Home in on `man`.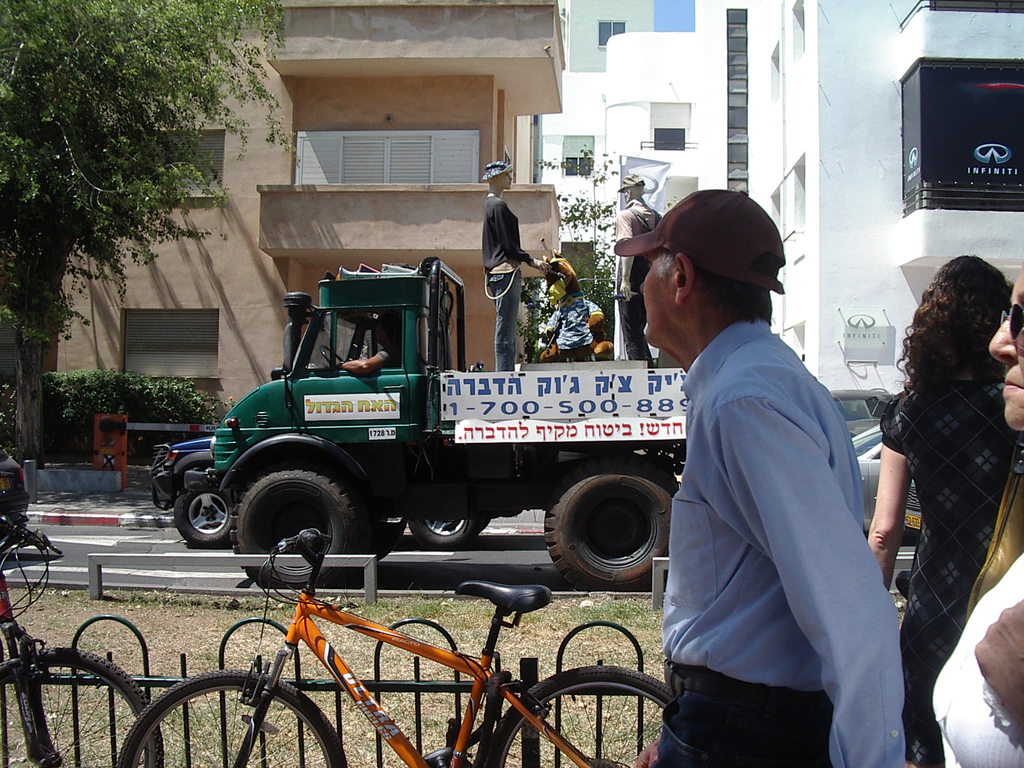
Homed in at <region>629, 198, 918, 767</region>.
